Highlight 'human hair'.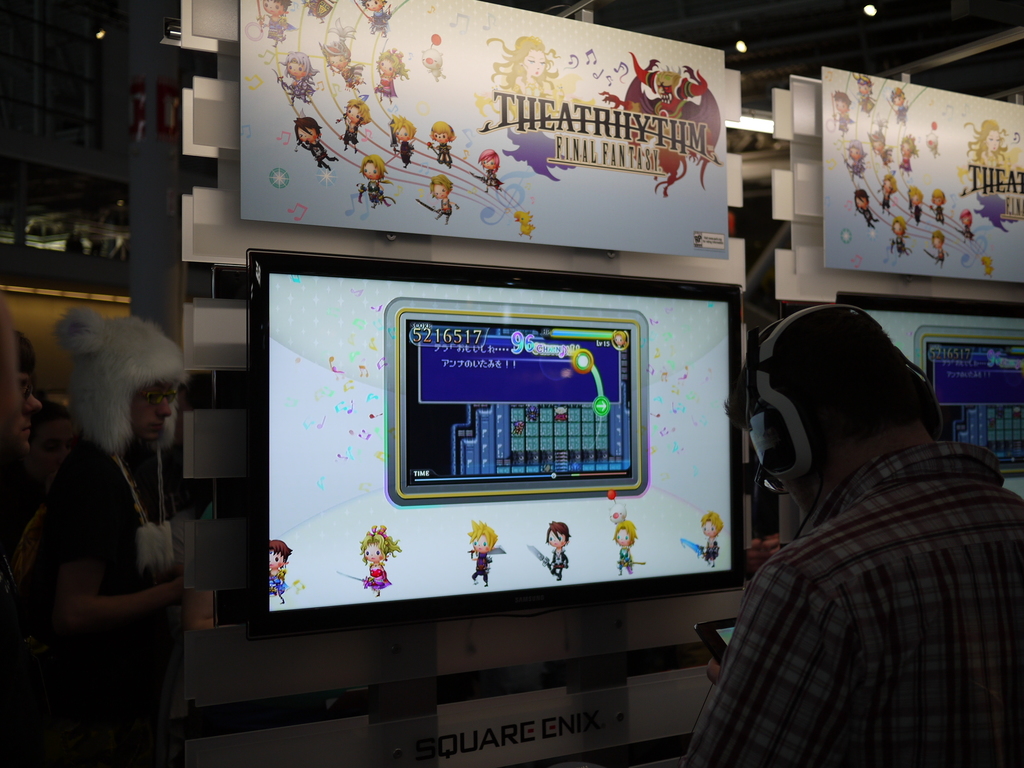
Highlighted region: locate(851, 71, 872, 91).
